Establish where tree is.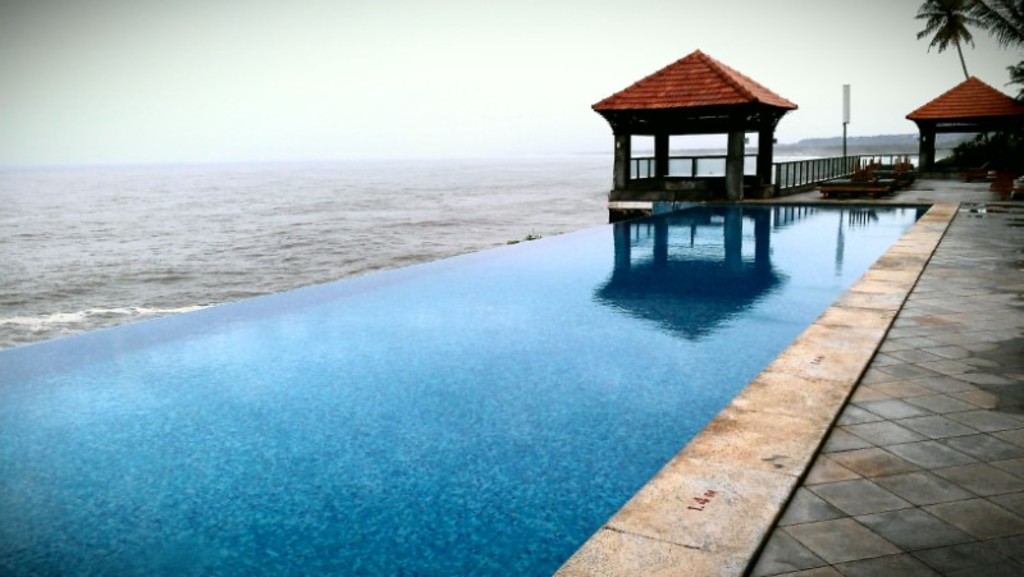
Established at 965 0 1023 101.
